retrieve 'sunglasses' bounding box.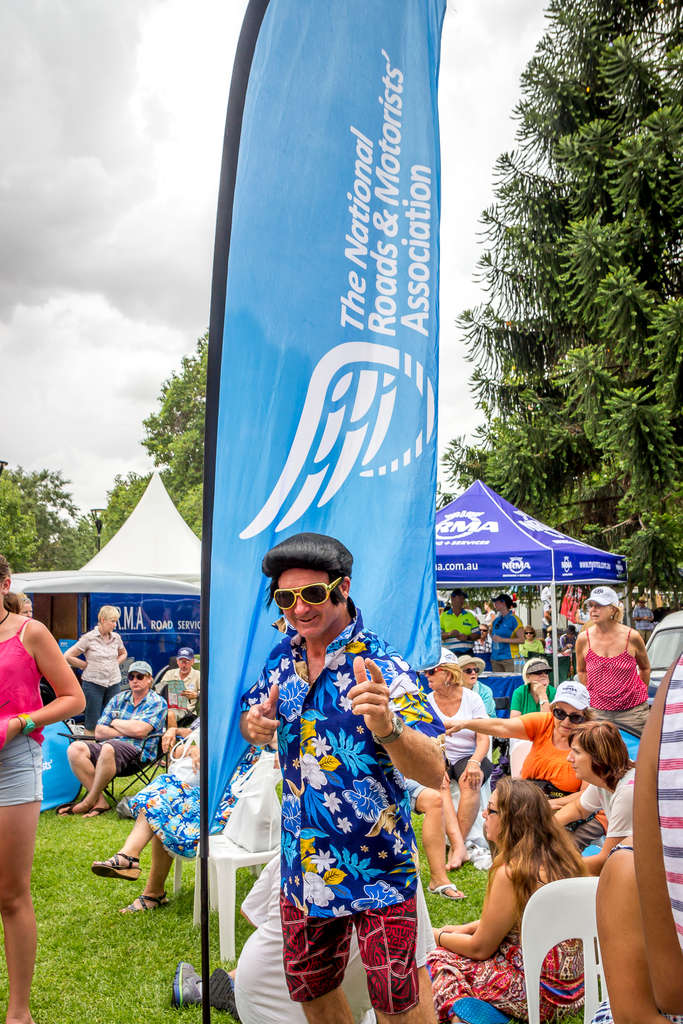
Bounding box: [523, 632, 532, 635].
